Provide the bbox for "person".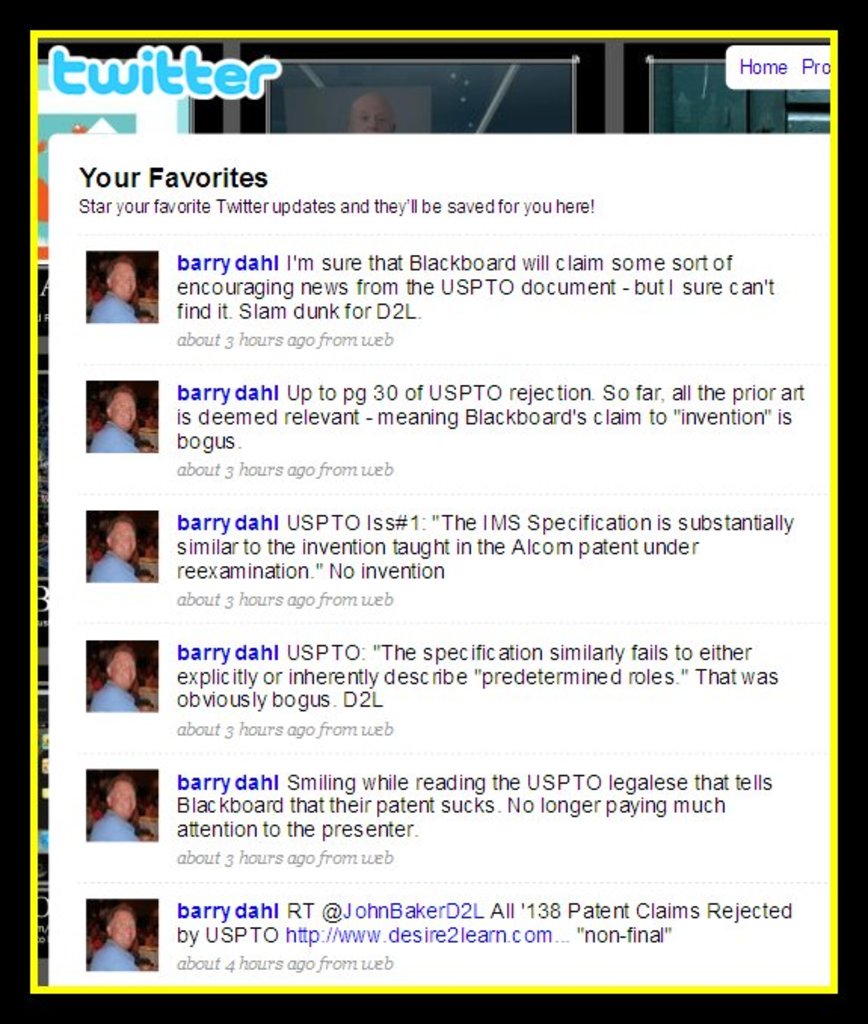
Rect(89, 385, 142, 458).
